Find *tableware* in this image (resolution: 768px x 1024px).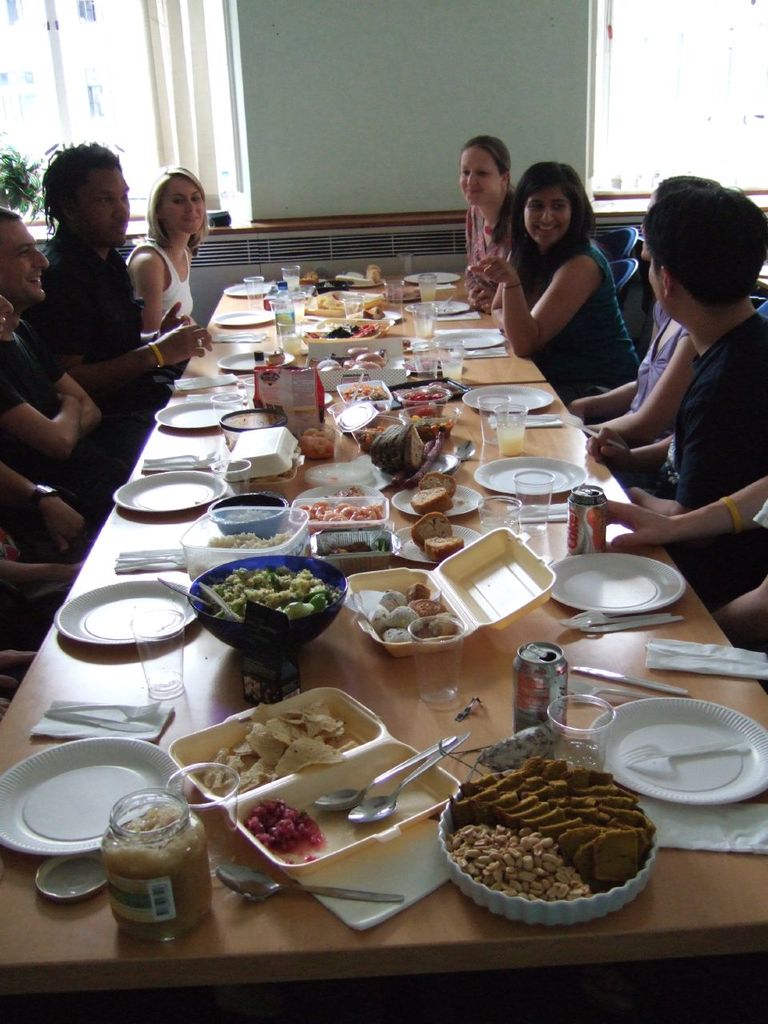
BBox(562, 612, 680, 637).
